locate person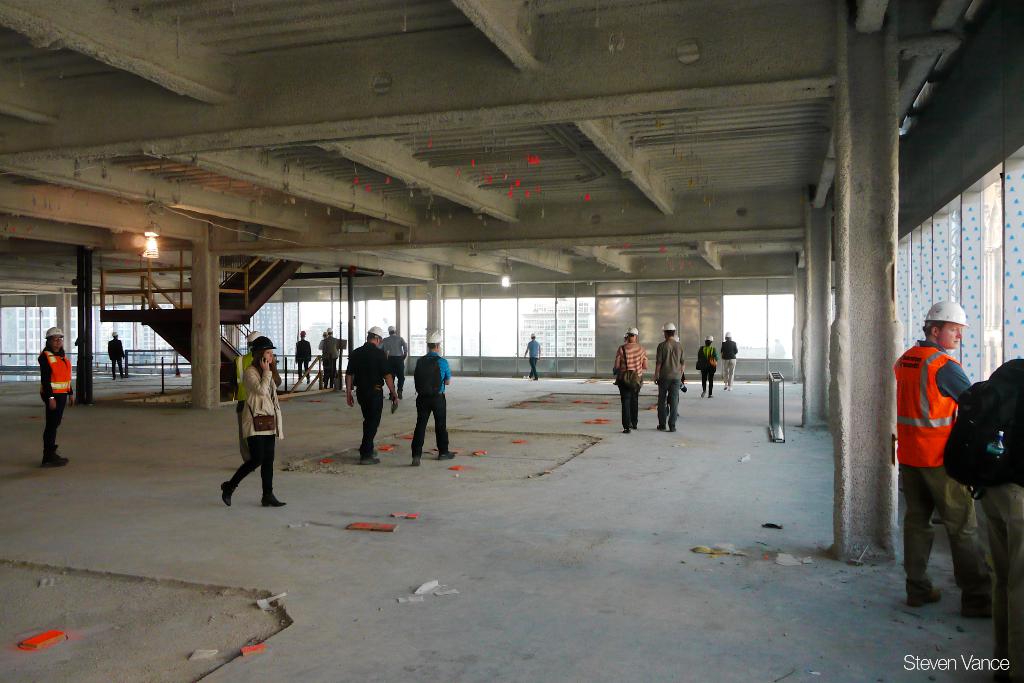
<box>697,343,713,395</box>
